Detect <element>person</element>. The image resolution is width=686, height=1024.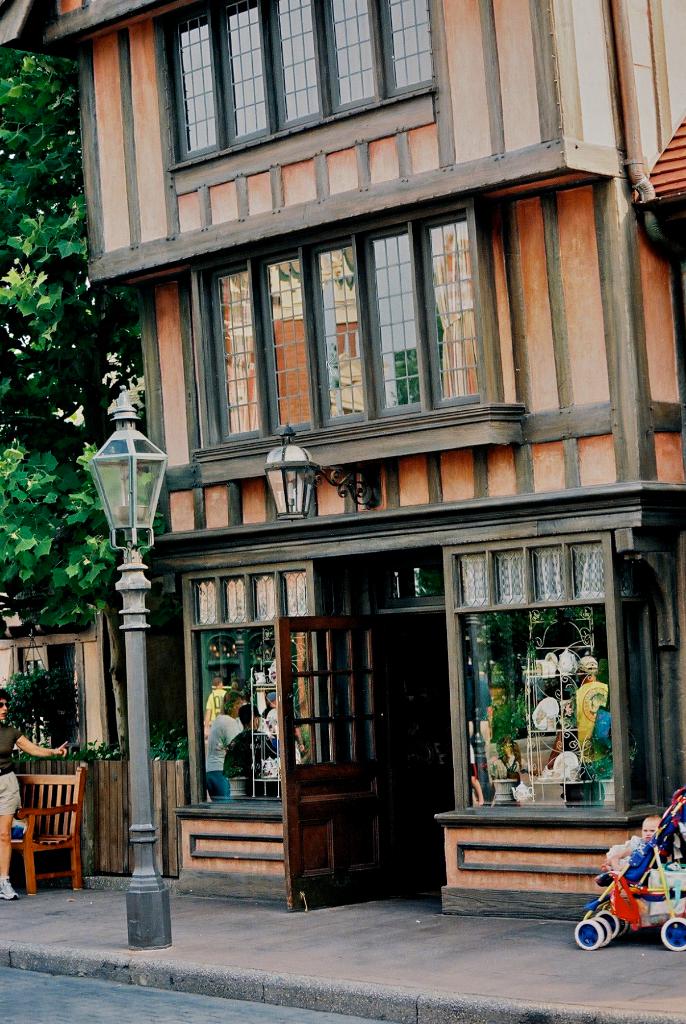
rect(605, 814, 663, 875).
